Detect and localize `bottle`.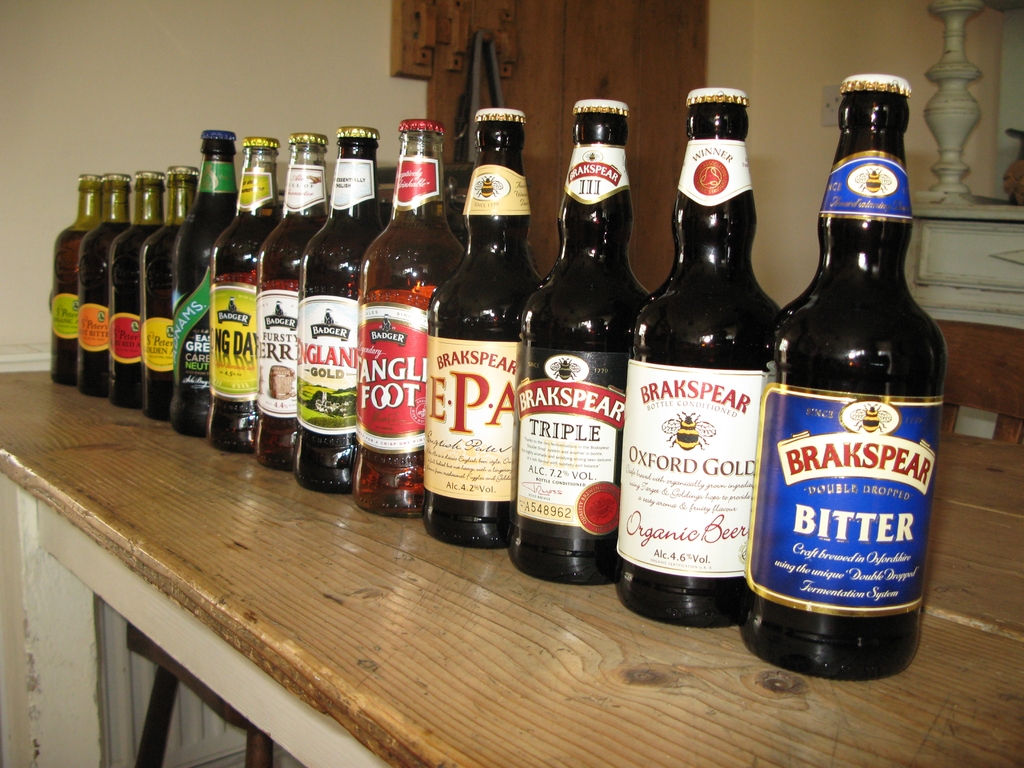
Localized at 175:127:234:428.
